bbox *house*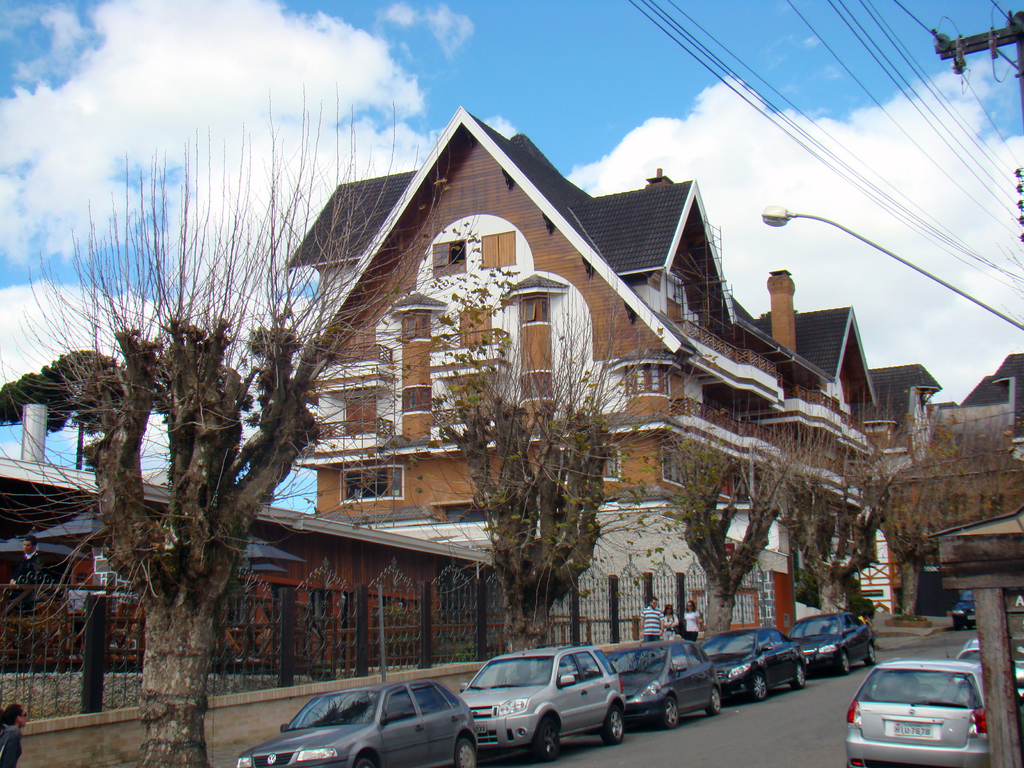
pyautogui.locateOnScreen(0, 397, 500, 668)
